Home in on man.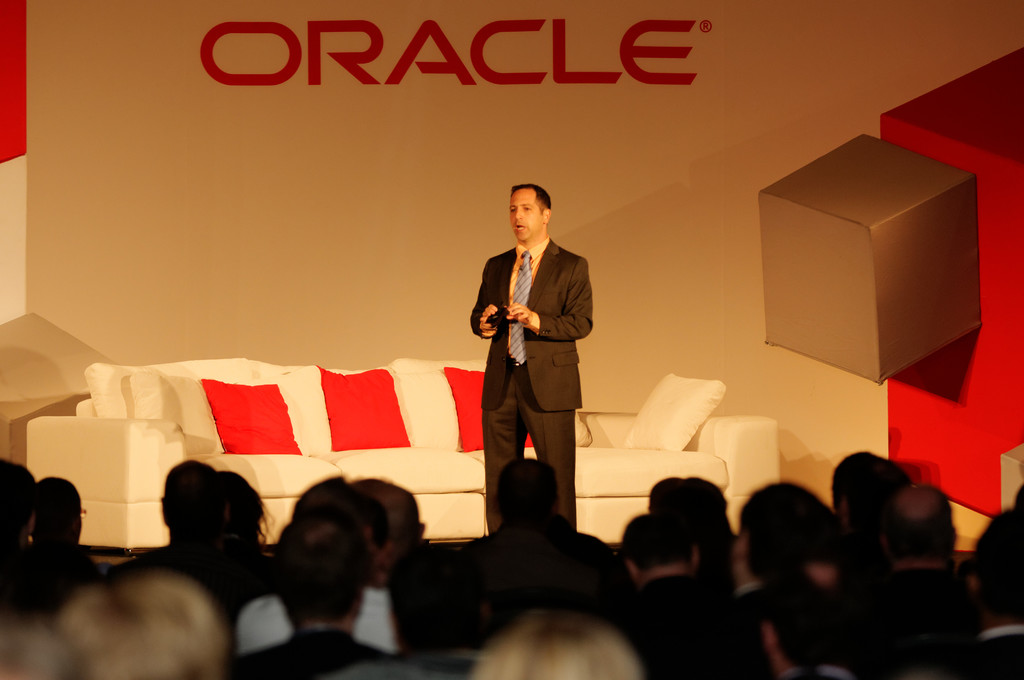
Homed in at detection(853, 479, 975, 679).
